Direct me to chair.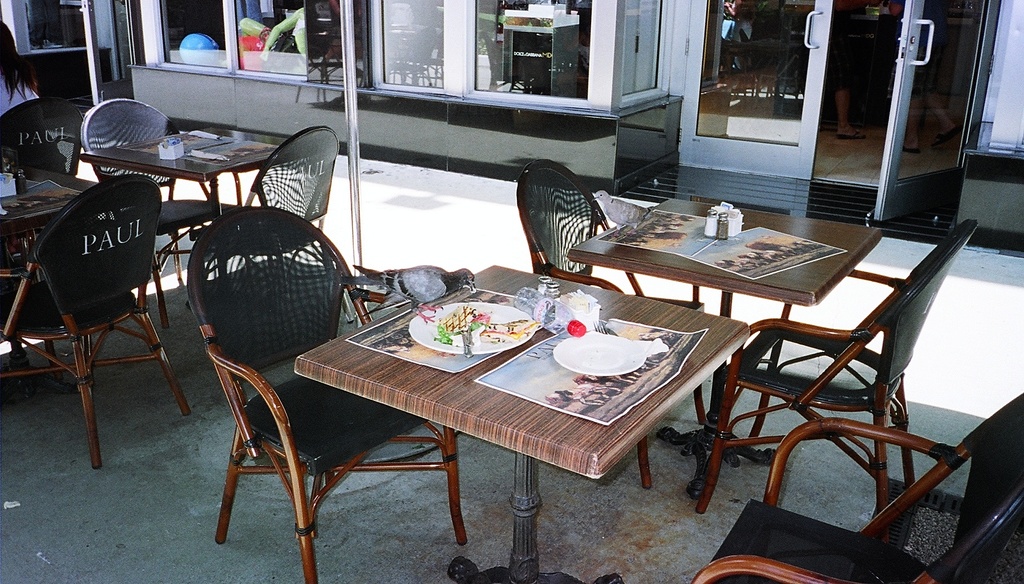
Direction: <region>204, 129, 351, 323</region>.
